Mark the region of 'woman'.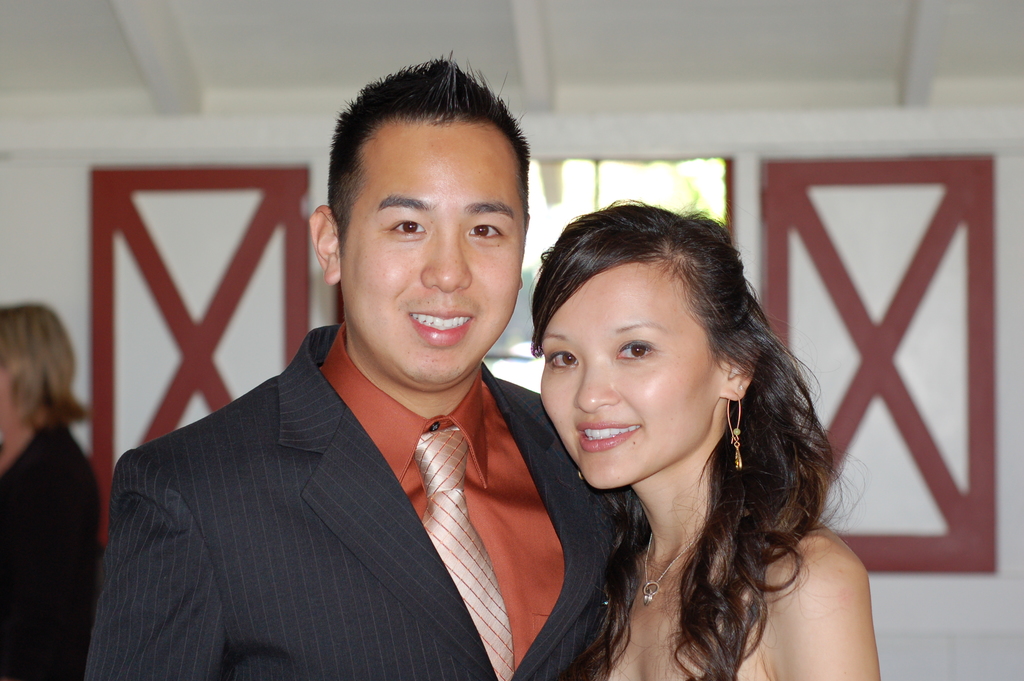
Region: 470, 185, 858, 677.
